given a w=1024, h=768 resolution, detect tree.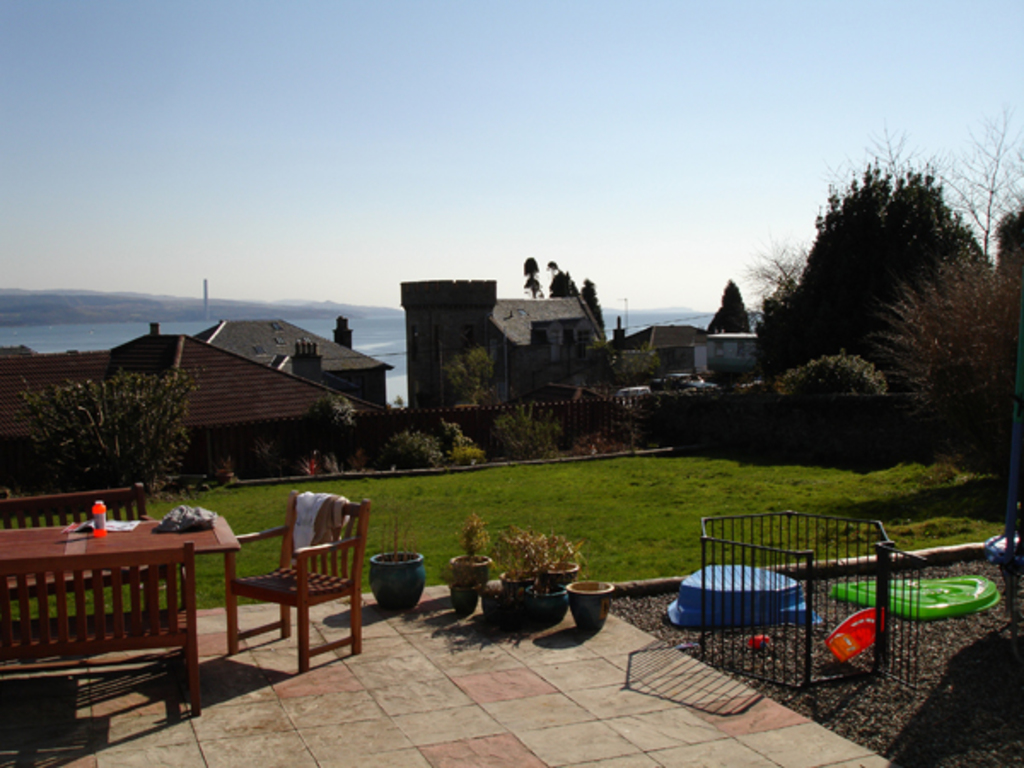
<box>580,278,604,340</box>.
